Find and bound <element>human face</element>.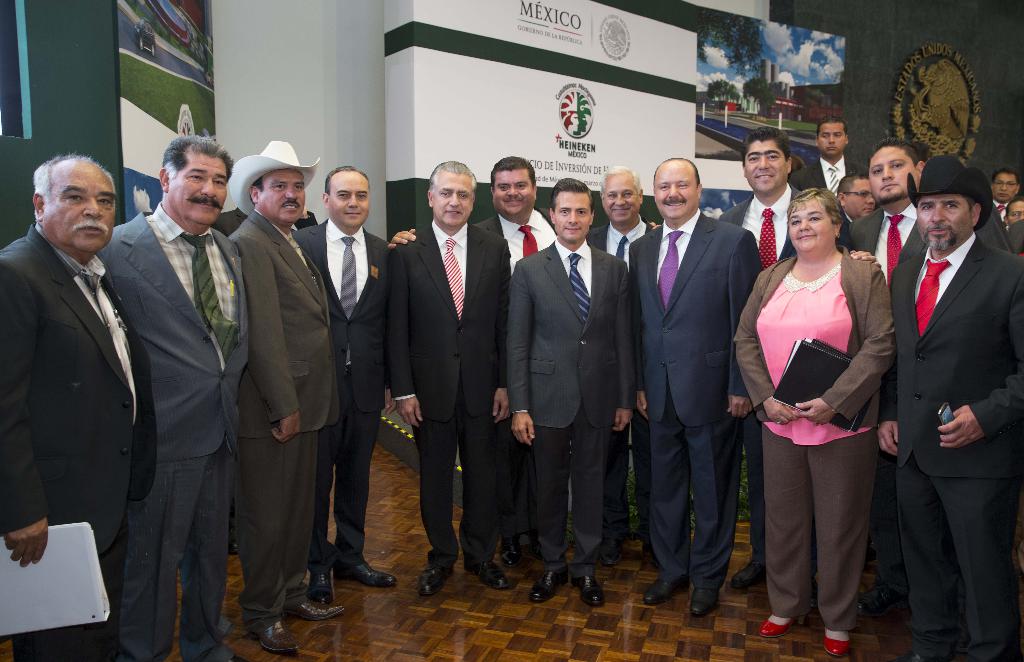
Bound: l=325, t=168, r=369, b=230.
